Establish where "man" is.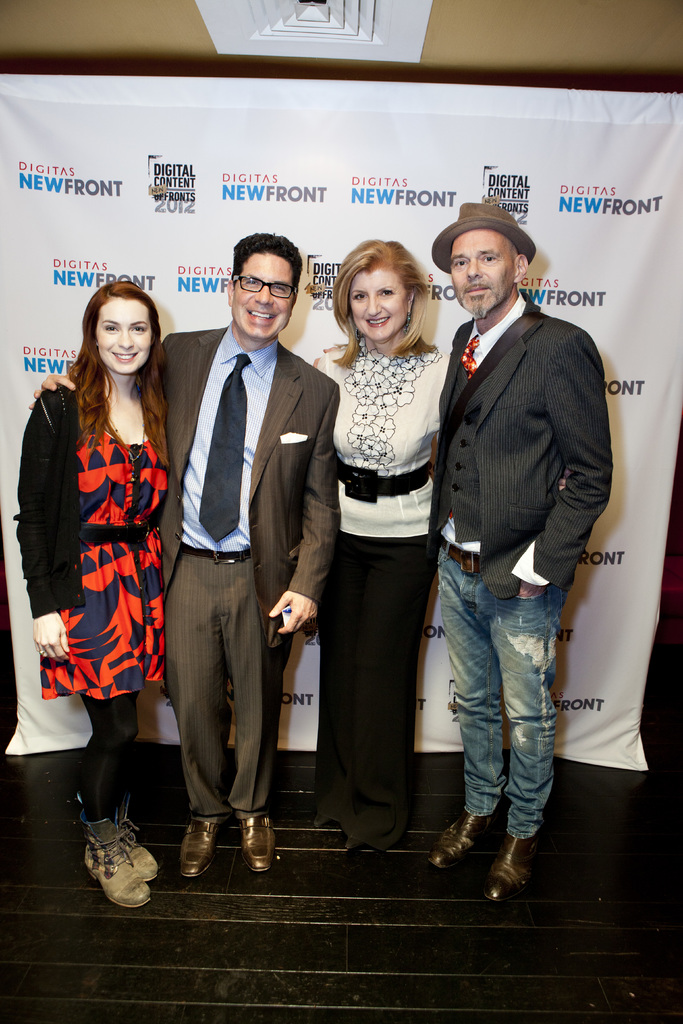
Established at <region>406, 182, 621, 829</region>.
